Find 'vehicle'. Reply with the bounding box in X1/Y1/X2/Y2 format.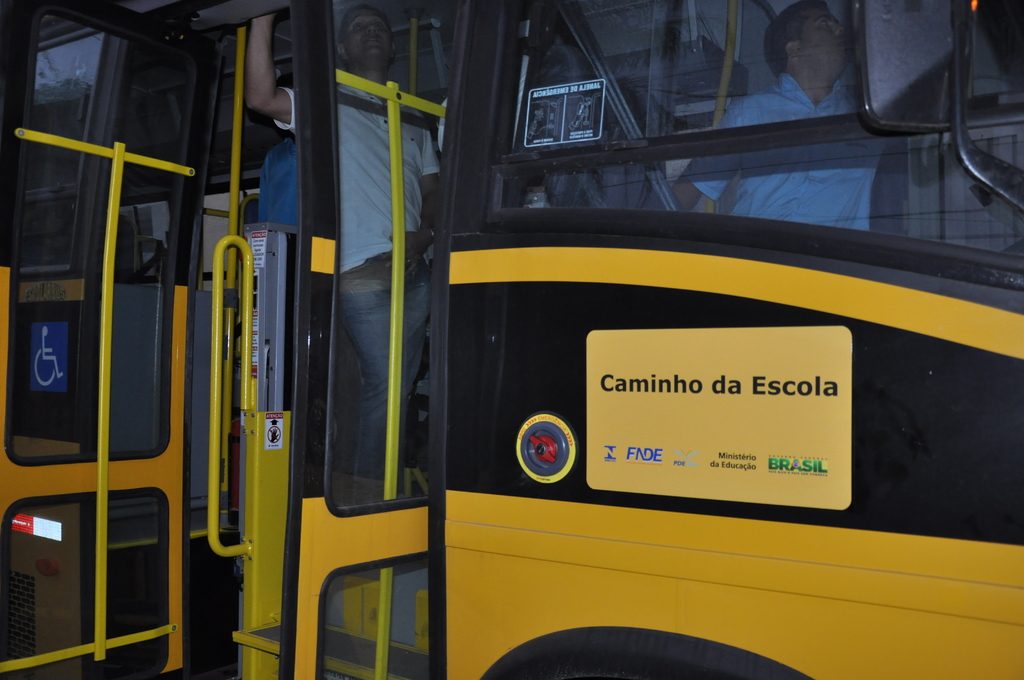
0/0/1023/679.
